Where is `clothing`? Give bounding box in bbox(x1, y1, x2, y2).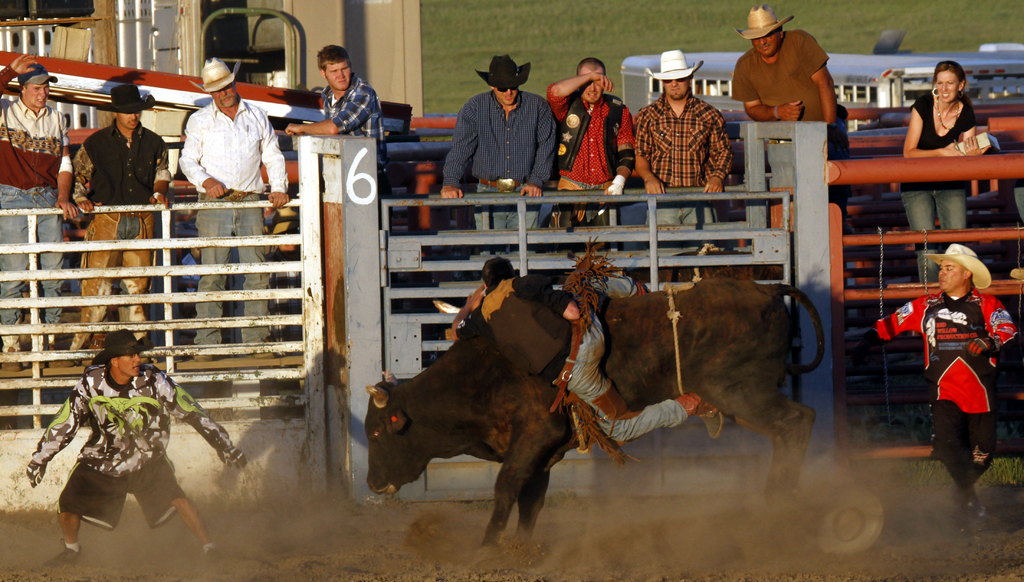
bbox(191, 197, 266, 345).
